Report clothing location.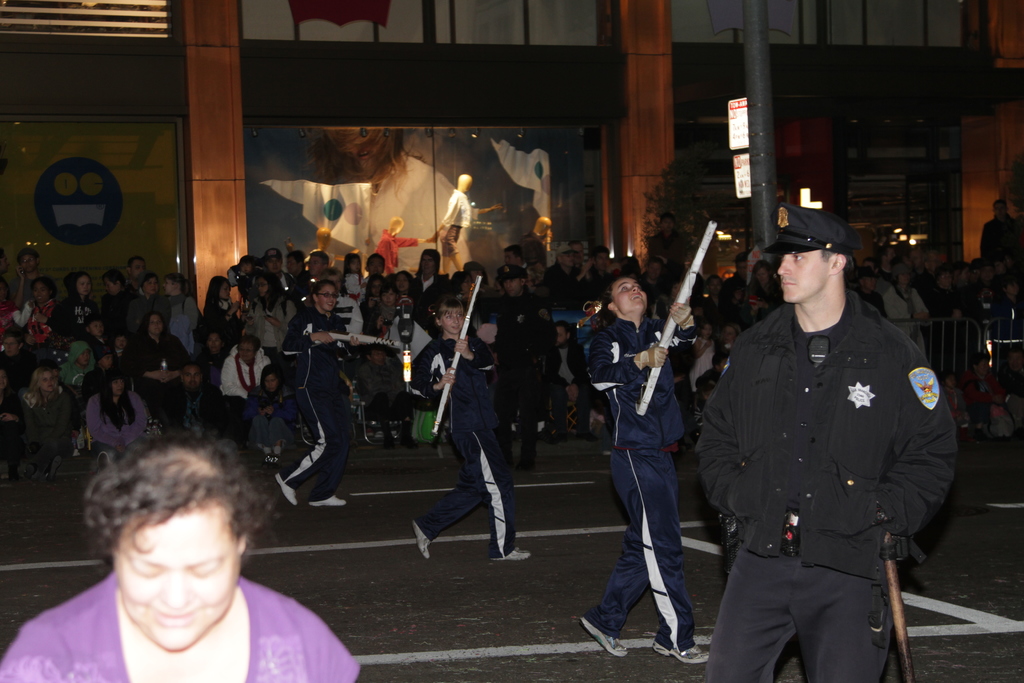
Report: [left=446, top=187, right=472, bottom=267].
